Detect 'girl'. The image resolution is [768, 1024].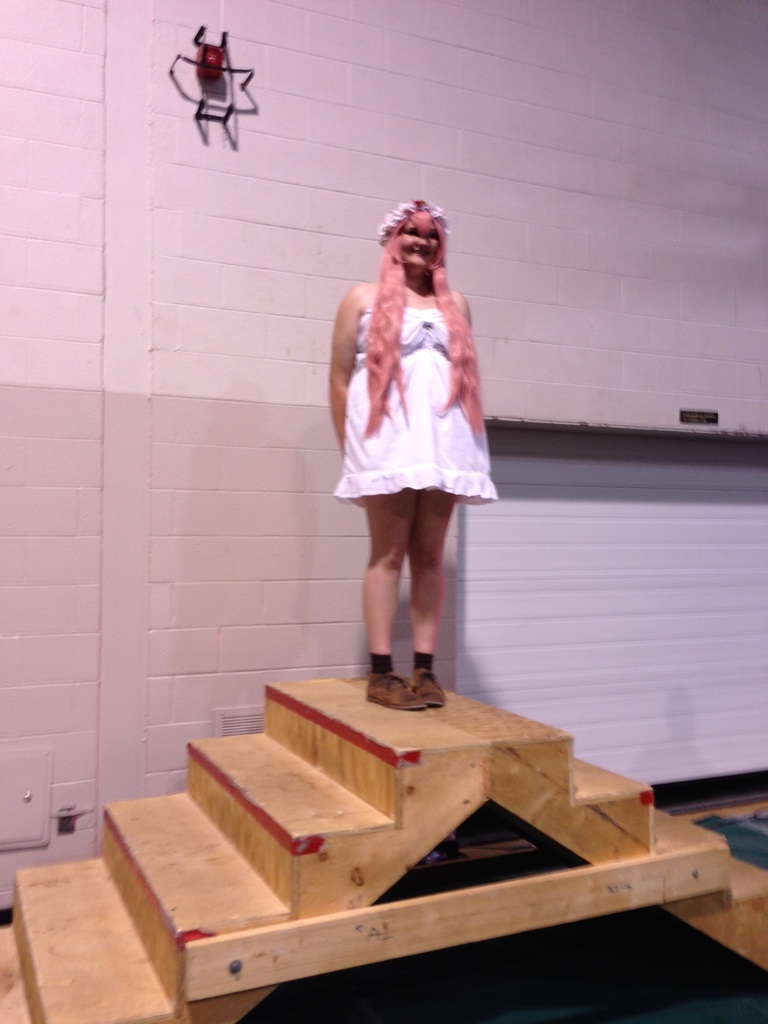
(left=328, top=204, right=495, bottom=707).
